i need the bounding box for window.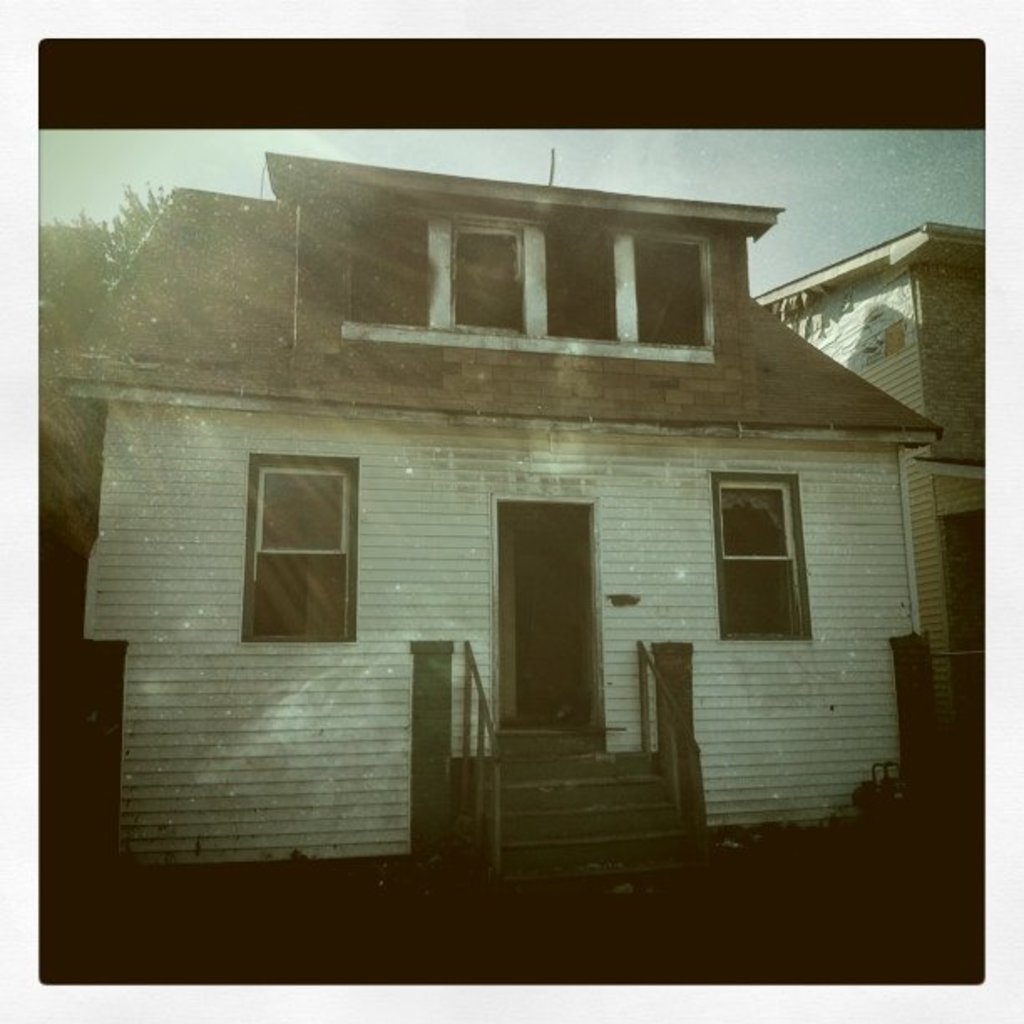
Here it is: bbox=(452, 218, 529, 336).
